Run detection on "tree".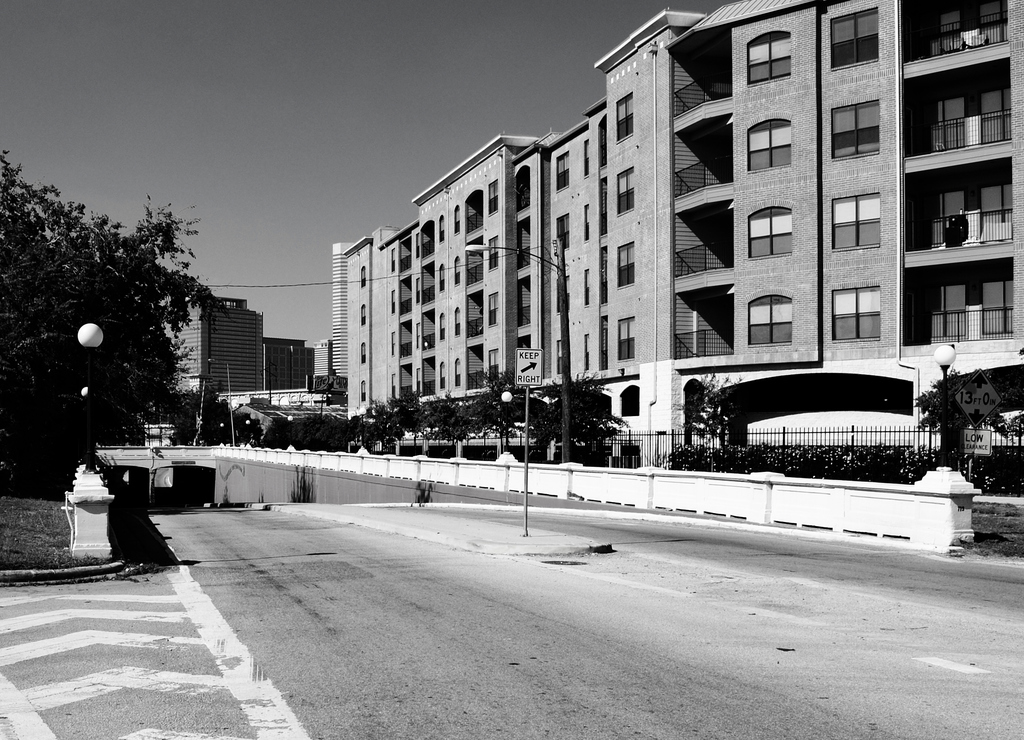
Result: select_region(472, 371, 531, 441).
